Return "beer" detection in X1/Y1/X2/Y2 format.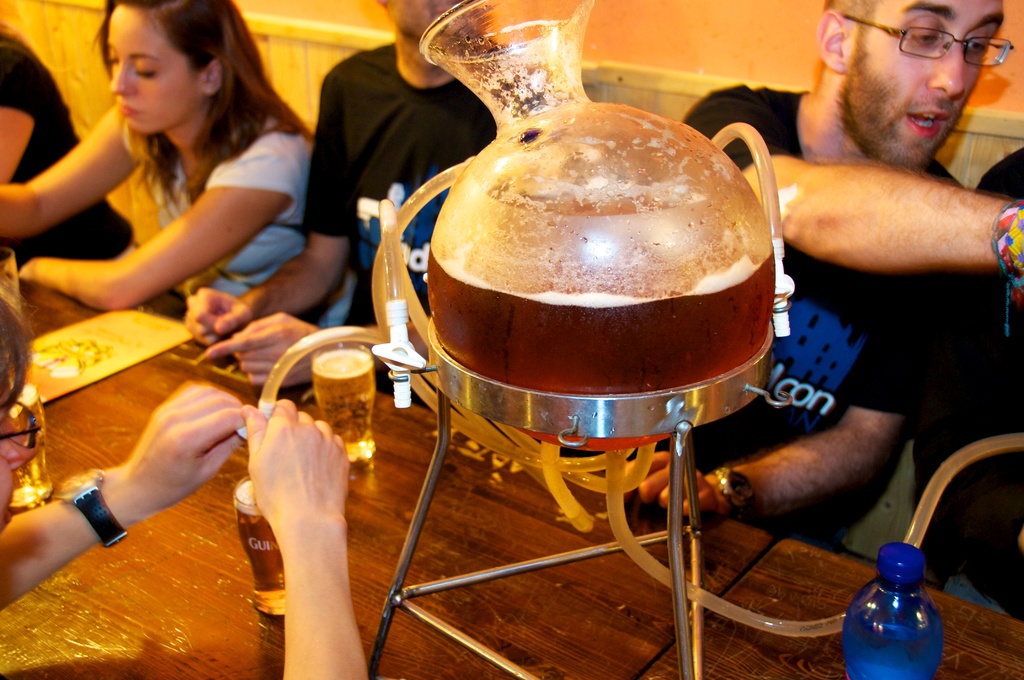
237/475/287/618.
